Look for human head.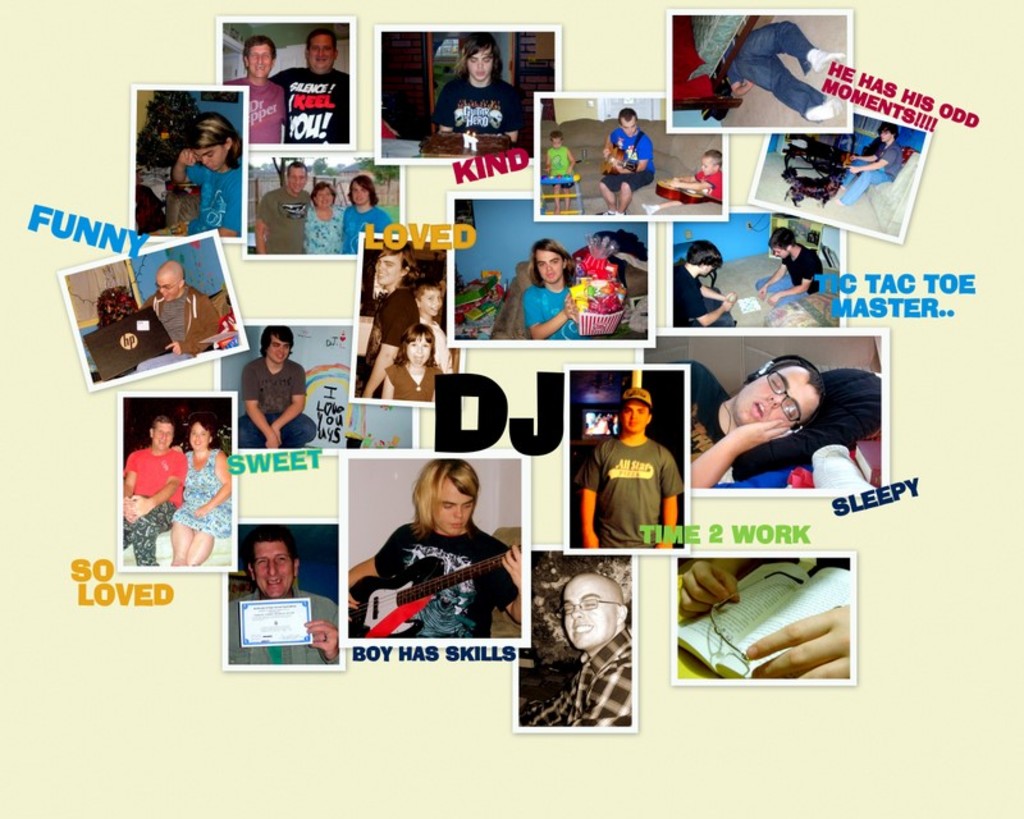
Found: region(303, 29, 342, 76).
